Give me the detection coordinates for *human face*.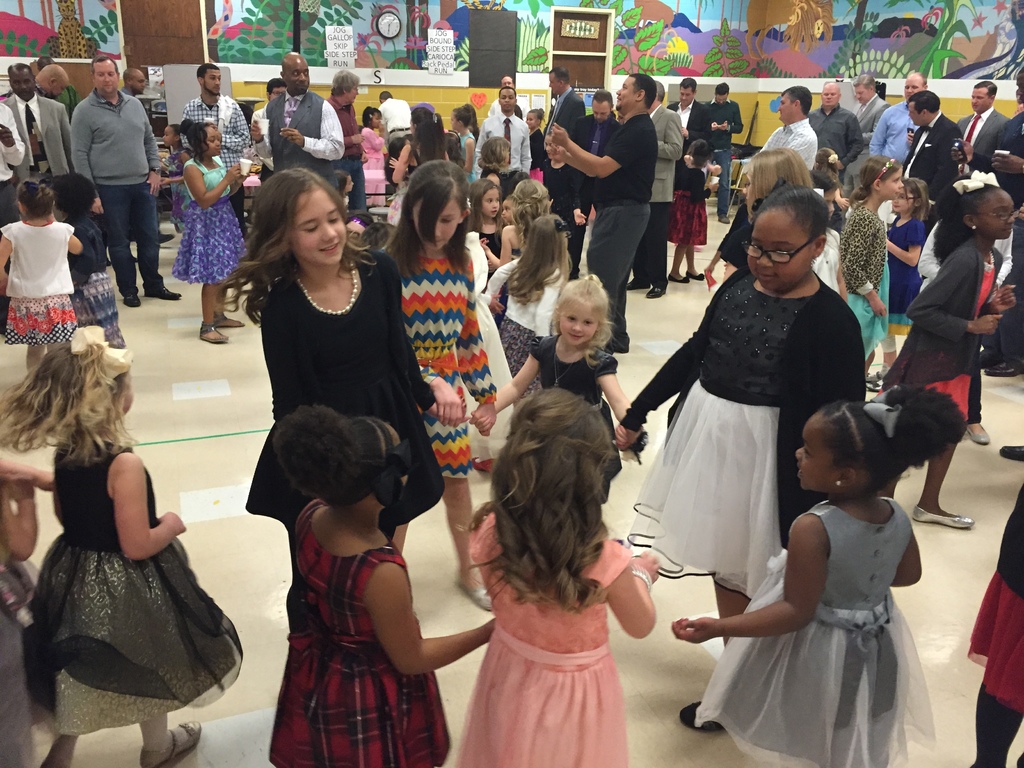
bbox(744, 204, 809, 288).
